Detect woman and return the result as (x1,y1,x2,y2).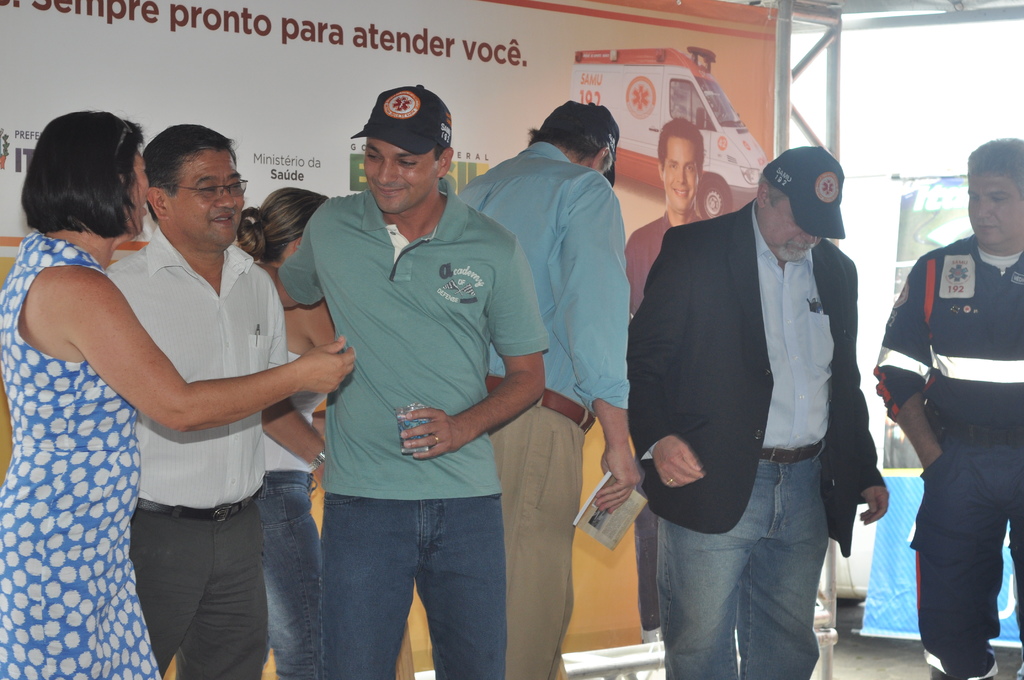
(236,183,335,679).
